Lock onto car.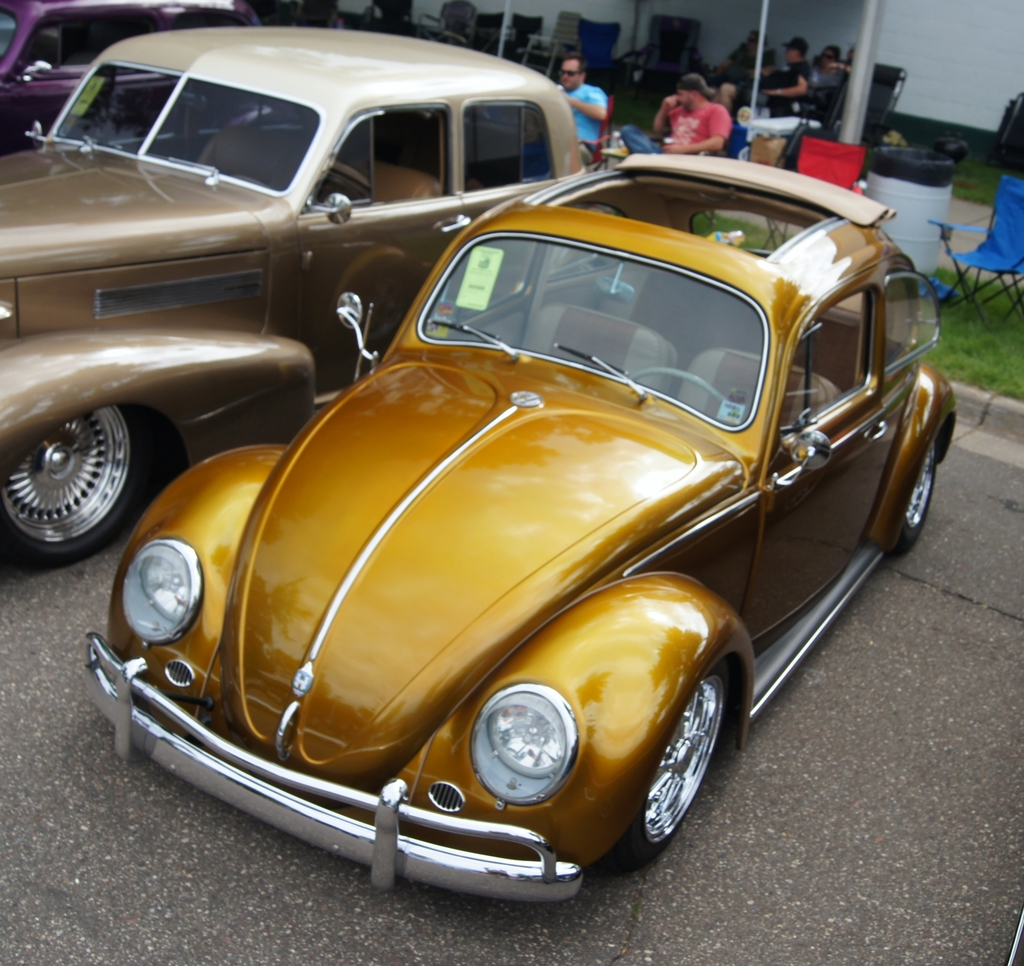
Locked: l=0, t=0, r=265, b=147.
